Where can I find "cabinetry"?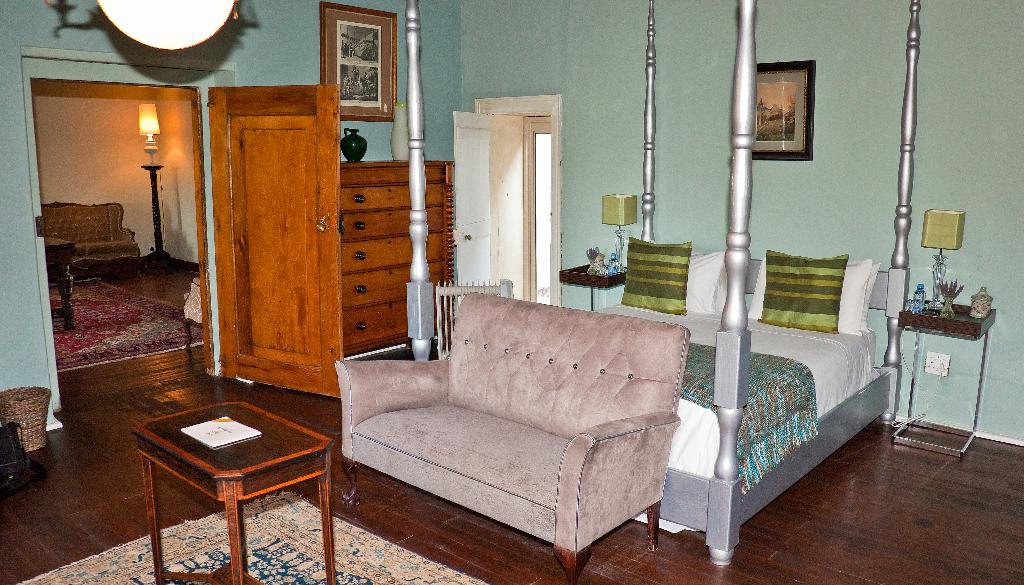
You can find it at {"left": 342, "top": 159, "right": 448, "bottom": 355}.
